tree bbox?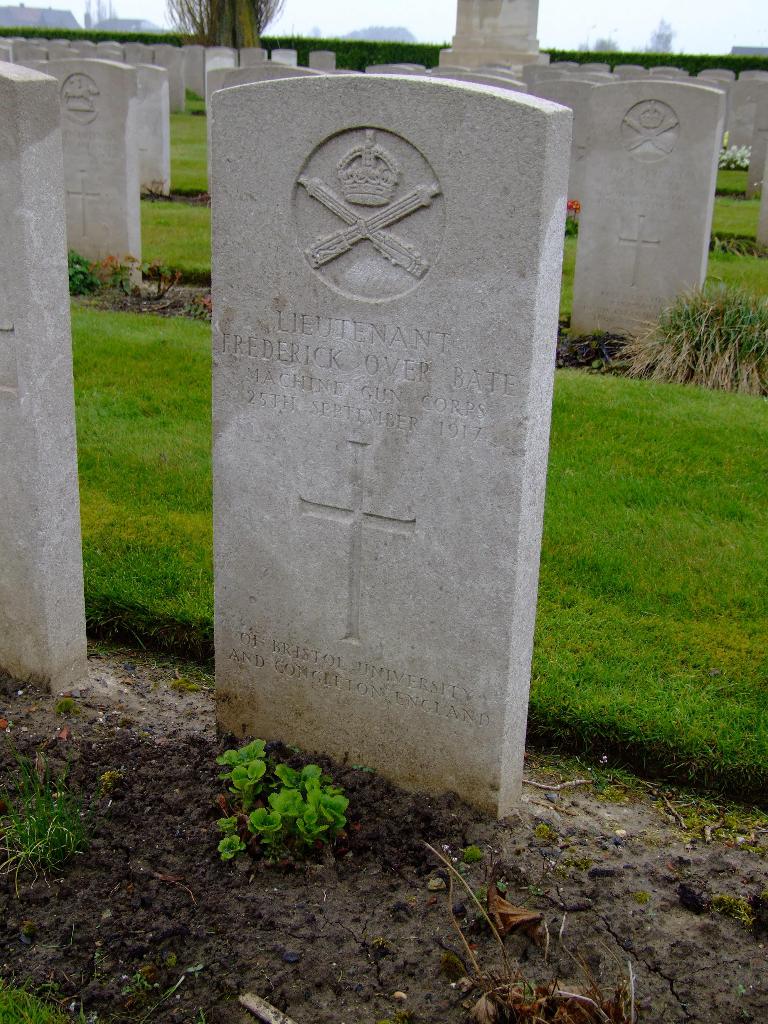
220:736:361:874
